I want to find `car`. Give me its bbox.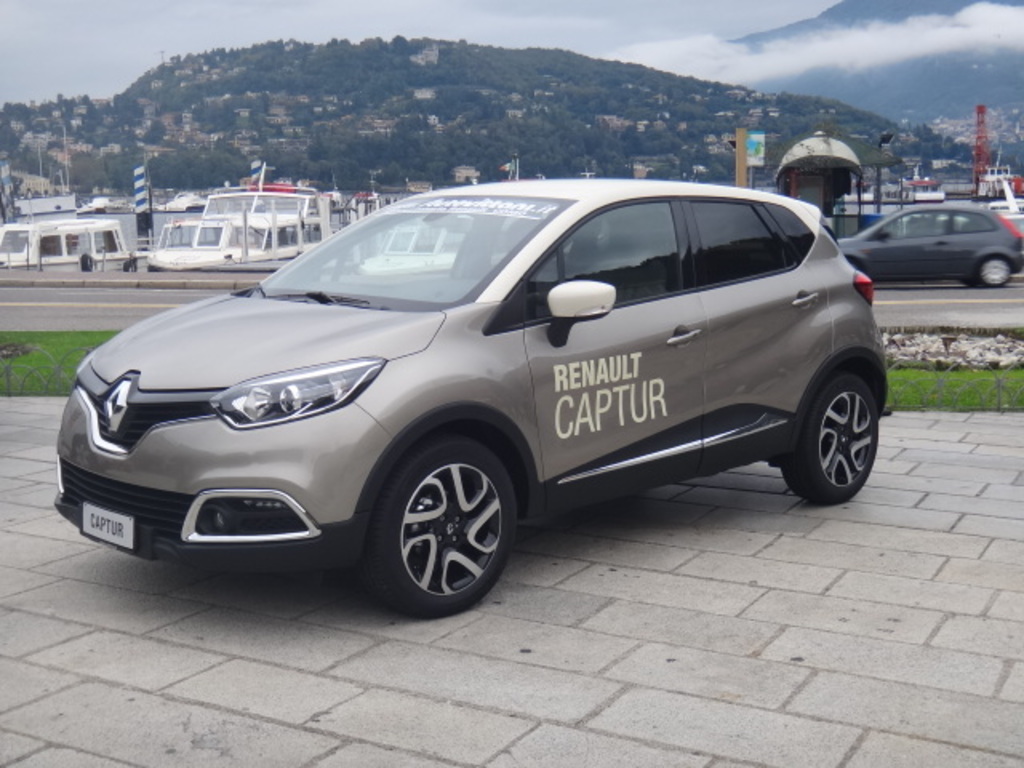
43/174/890/611.
